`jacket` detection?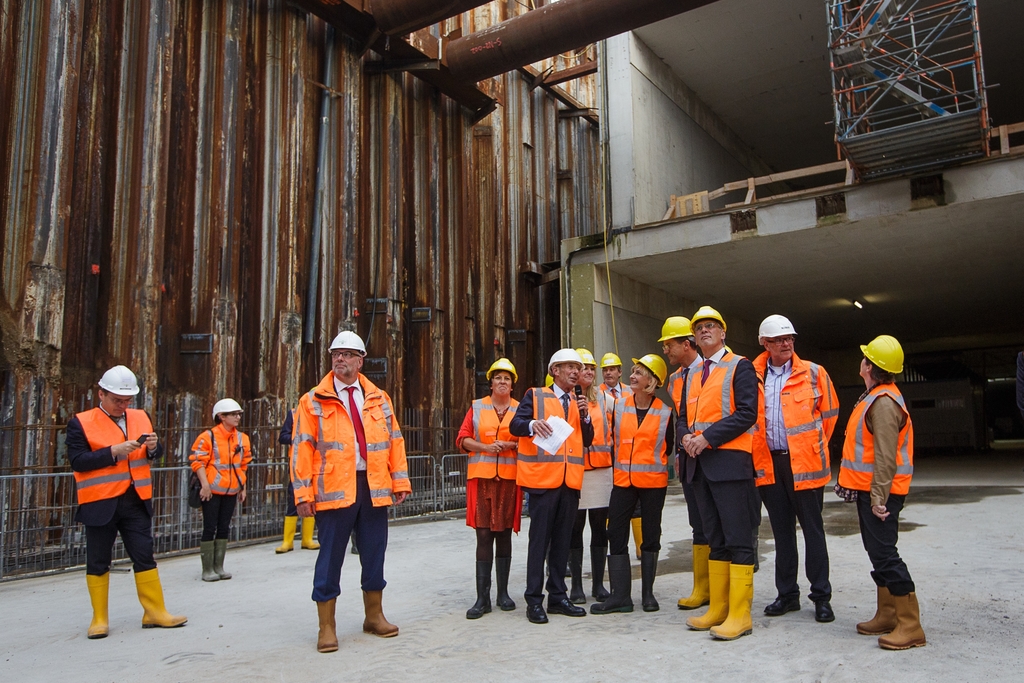
830:378:917:495
